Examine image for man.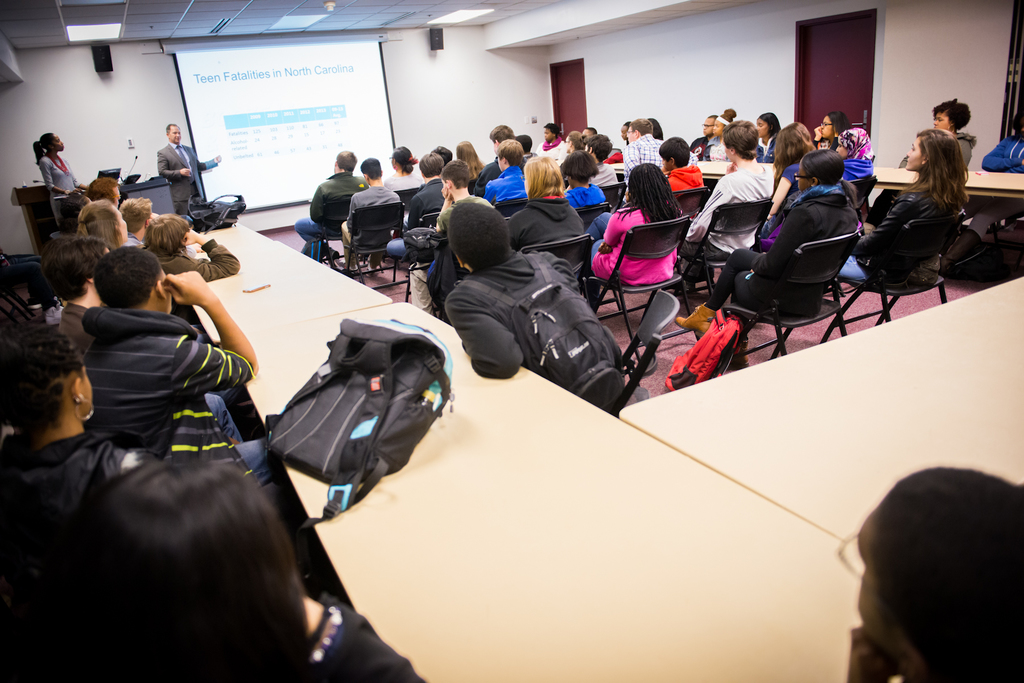
Examination result: 580, 131, 624, 186.
